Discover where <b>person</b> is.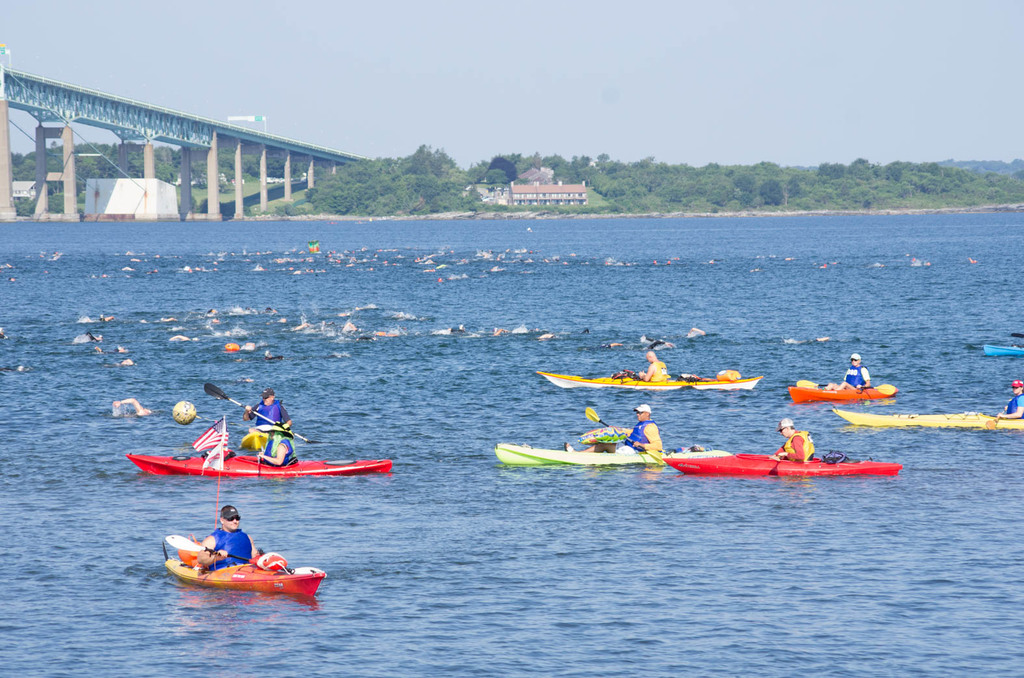
Discovered at box=[241, 386, 298, 439].
